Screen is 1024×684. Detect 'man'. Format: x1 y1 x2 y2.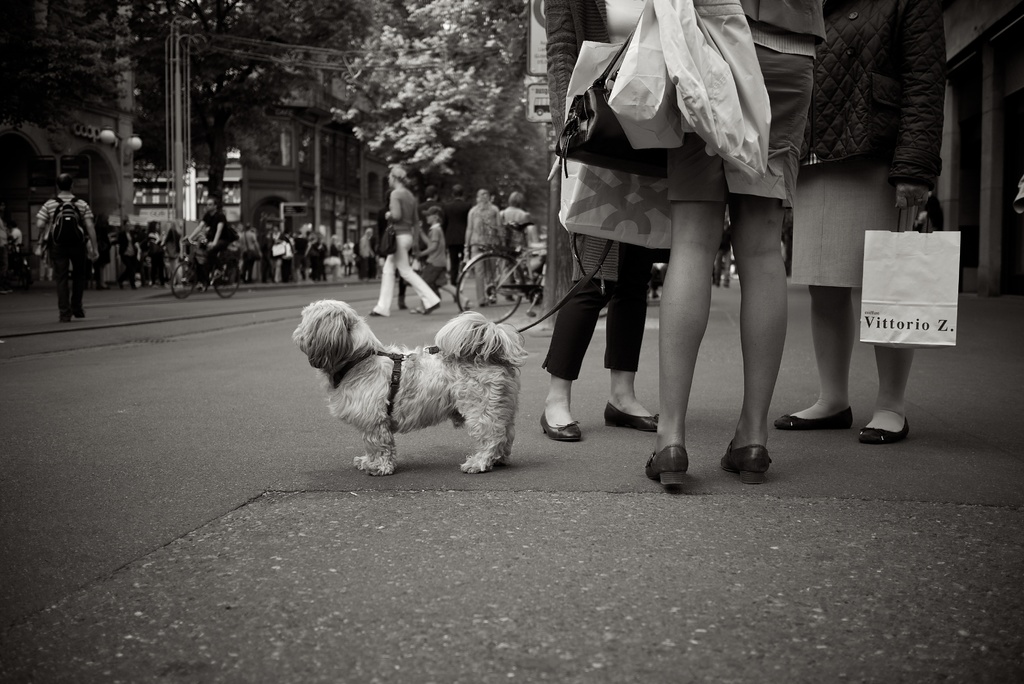
186 195 234 289.
